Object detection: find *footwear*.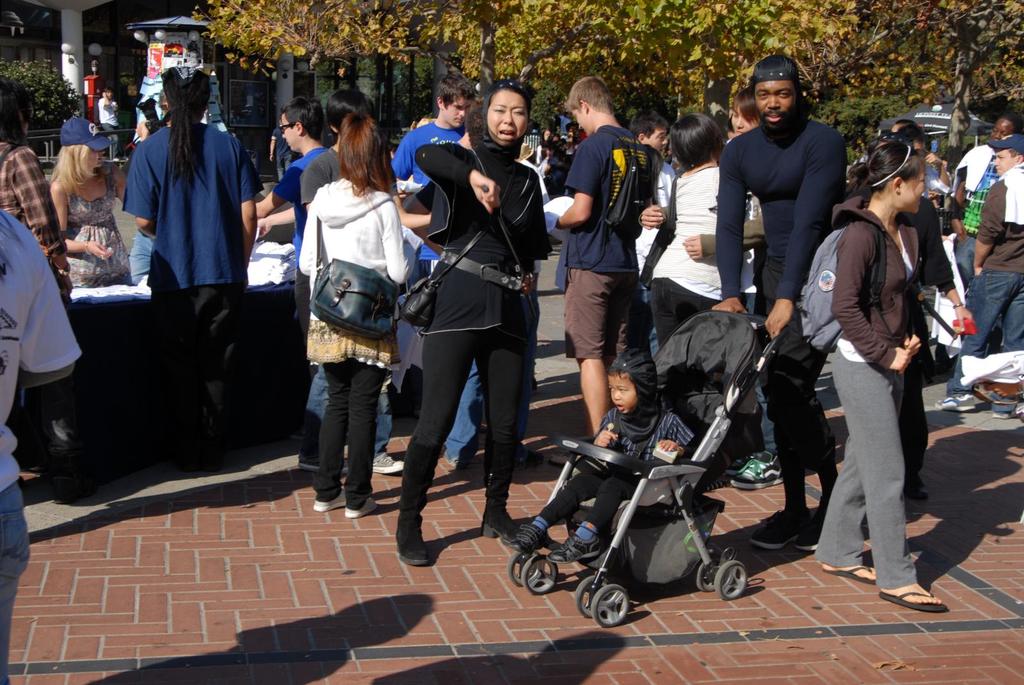
crop(934, 391, 975, 409).
